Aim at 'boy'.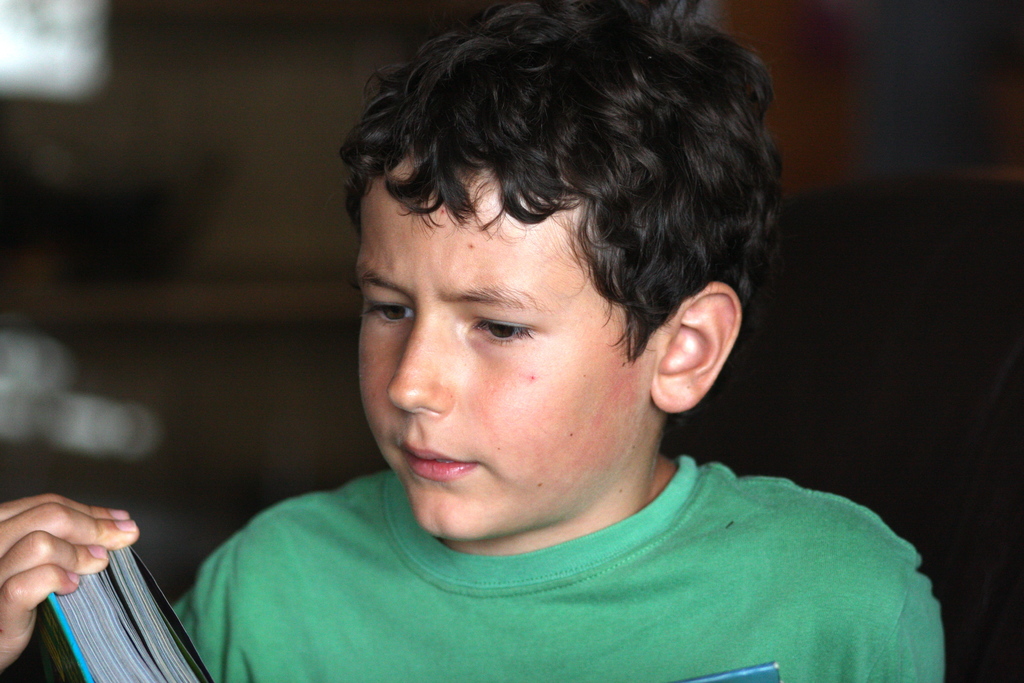
Aimed at <bbox>0, 2, 943, 682</bbox>.
